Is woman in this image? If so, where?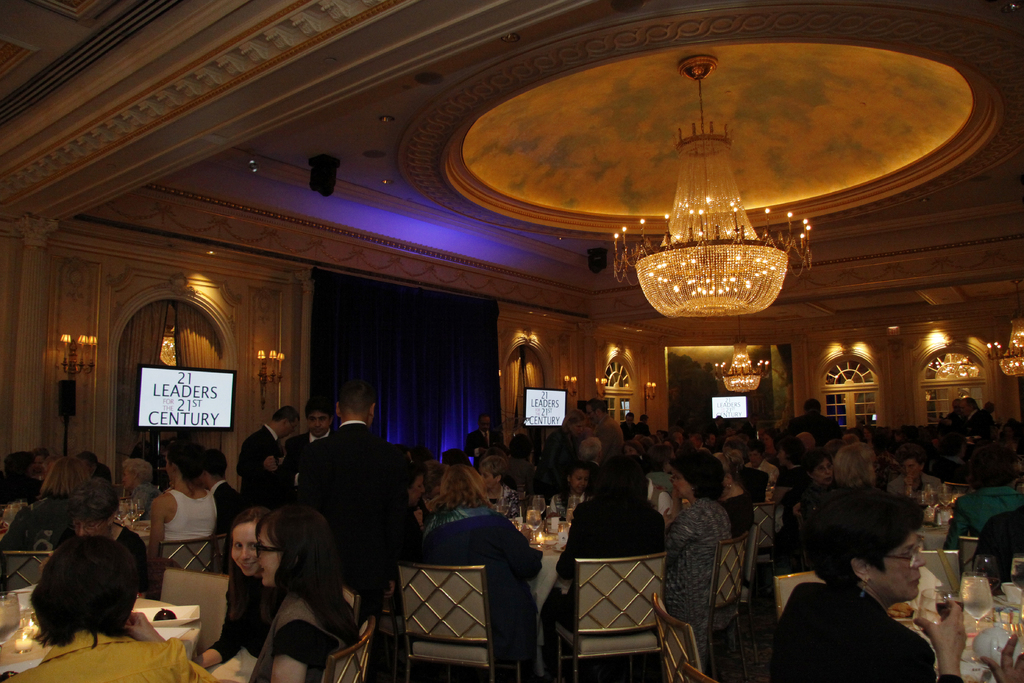
Yes, at box(767, 490, 954, 682).
